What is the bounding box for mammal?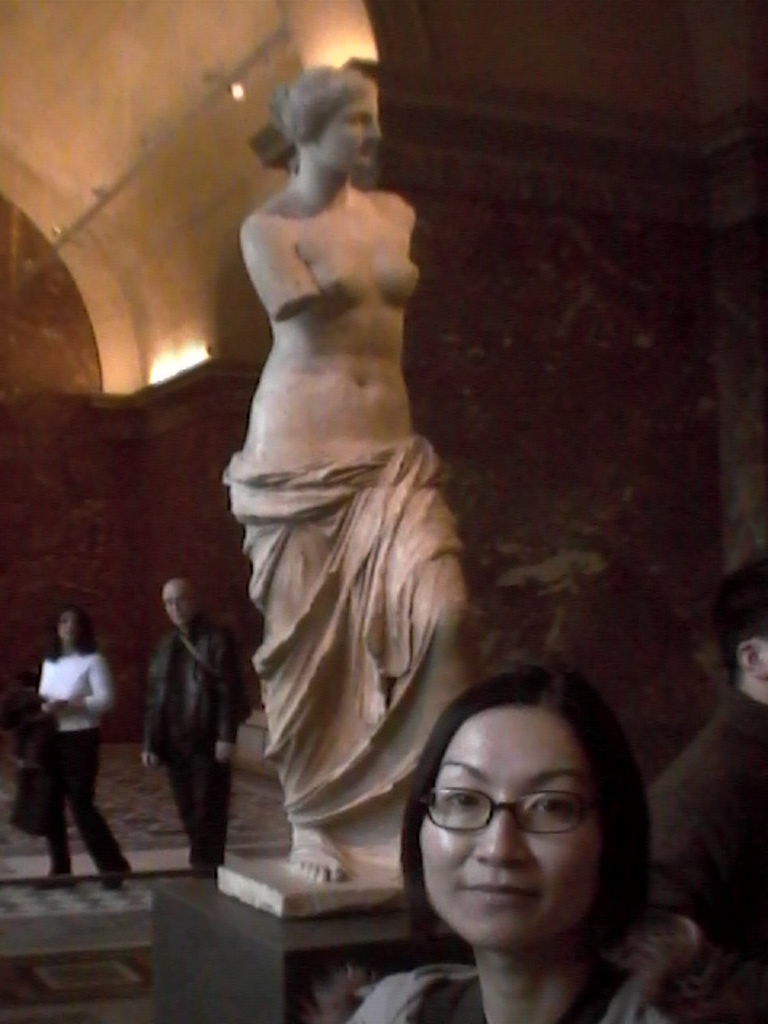
bbox(643, 552, 766, 1019).
